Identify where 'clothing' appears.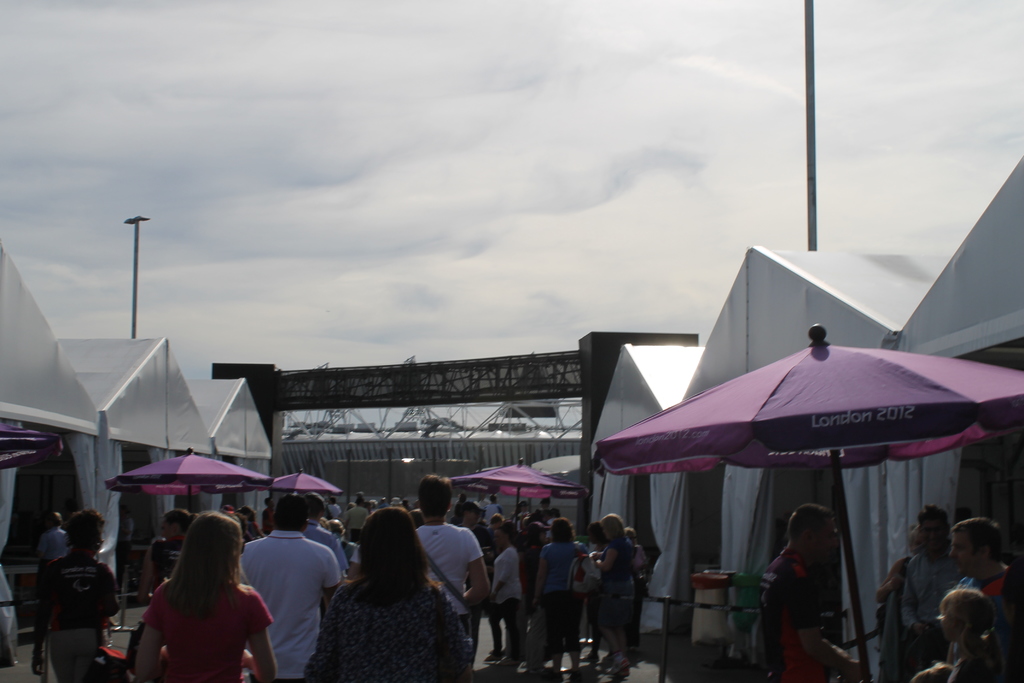
Appears at bbox=(288, 574, 463, 682).
